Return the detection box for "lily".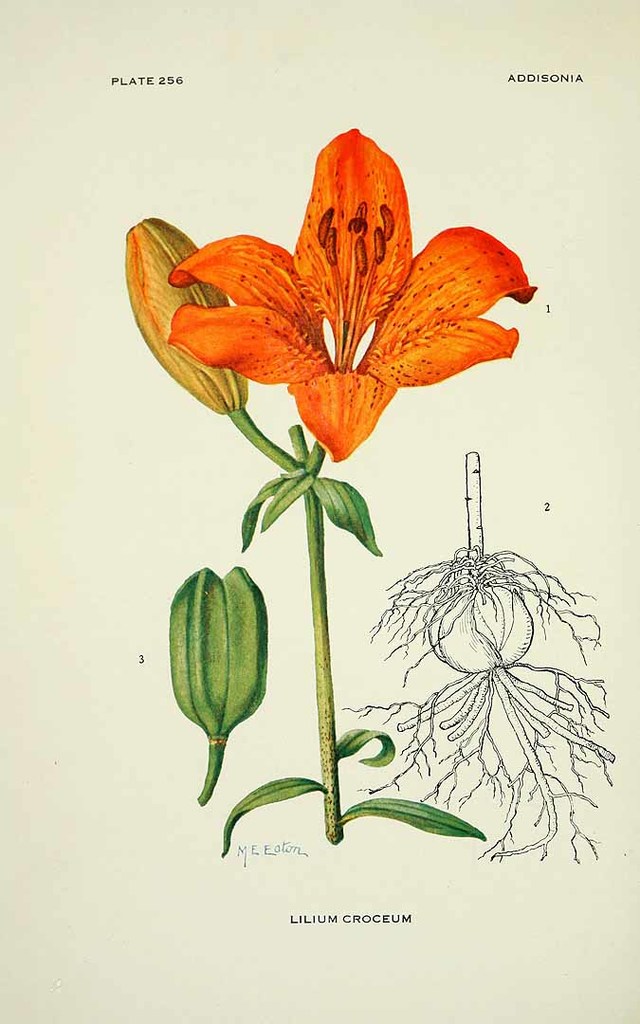
(left=153, top=122, right=540, bottom=463).
